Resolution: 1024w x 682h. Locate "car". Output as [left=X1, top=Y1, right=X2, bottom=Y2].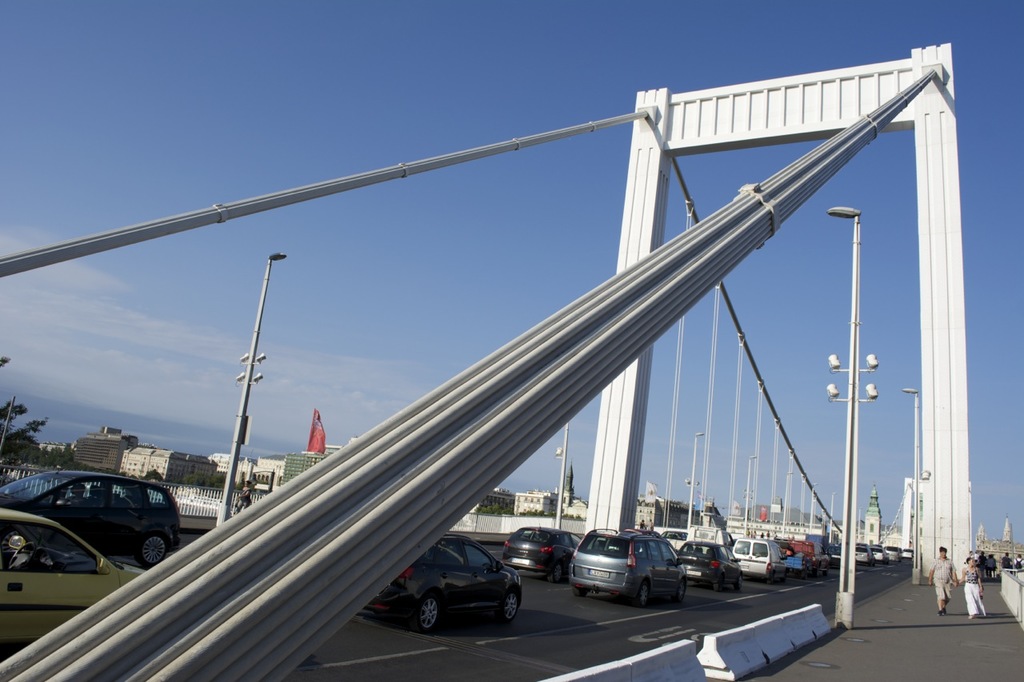
[left=0, top=465, right=184, bottom=569].
